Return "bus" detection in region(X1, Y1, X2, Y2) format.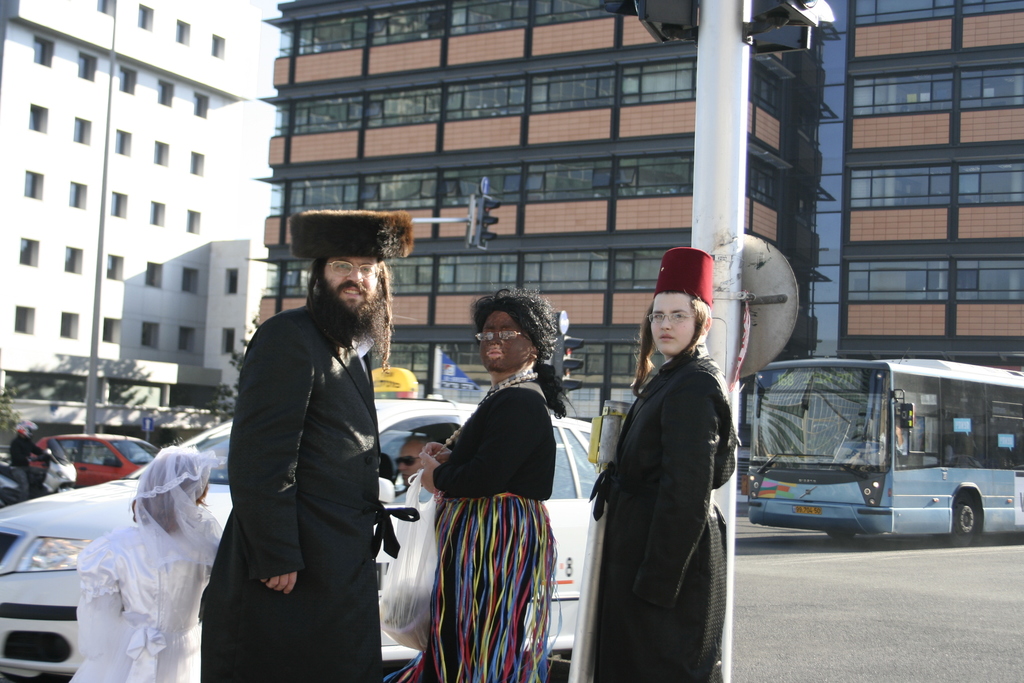
region(750, 356, 1023, 542).
